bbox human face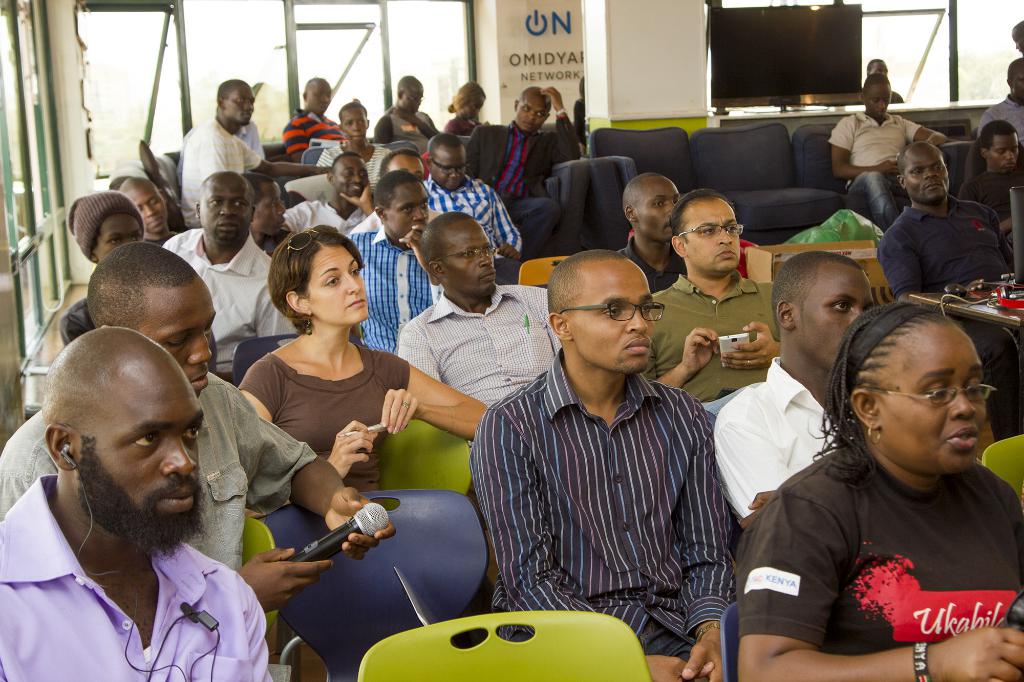
<region>101, 219, 141, 260</region>
